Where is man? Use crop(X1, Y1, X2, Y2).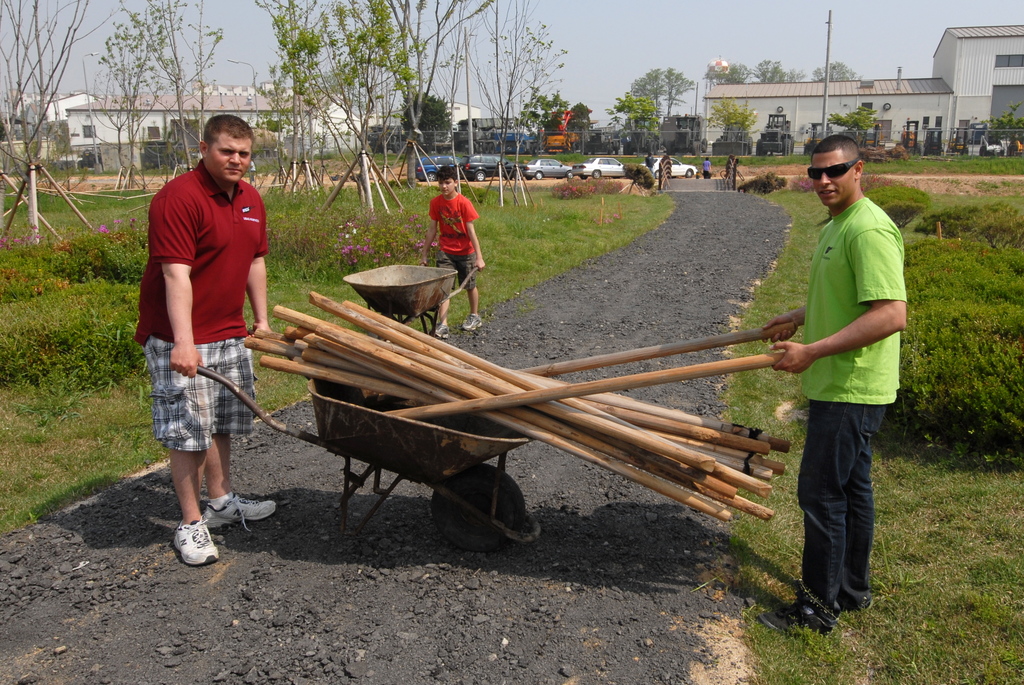
crop(767, 135, 904, 643).
